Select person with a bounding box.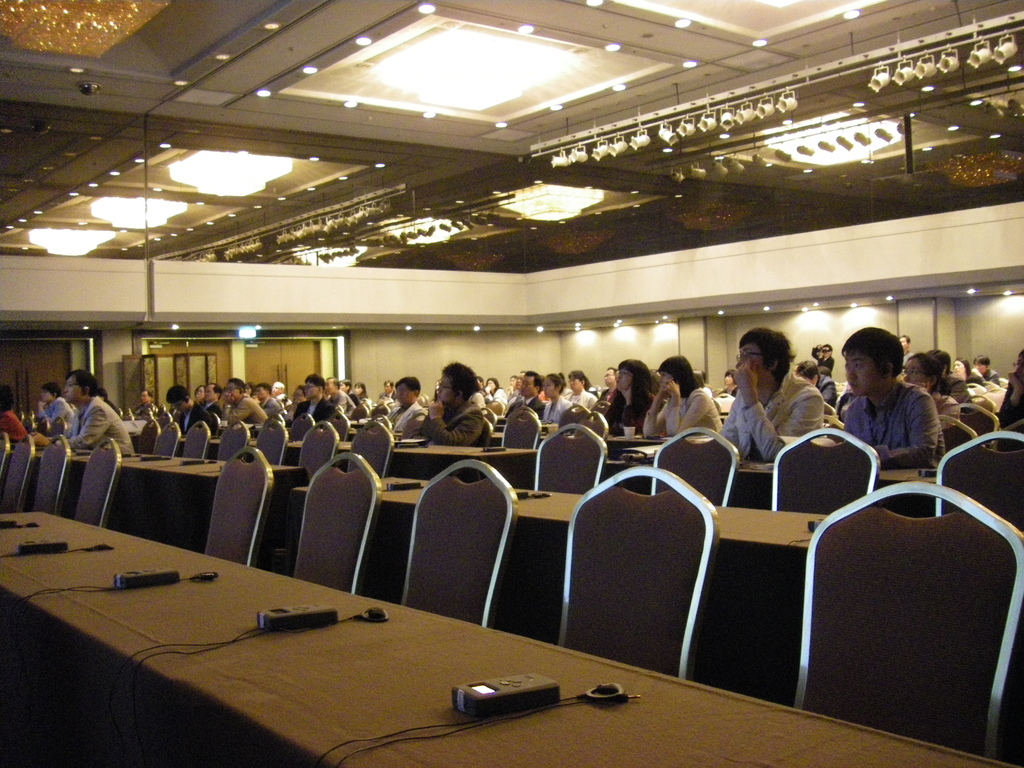
30 368 134 454.
